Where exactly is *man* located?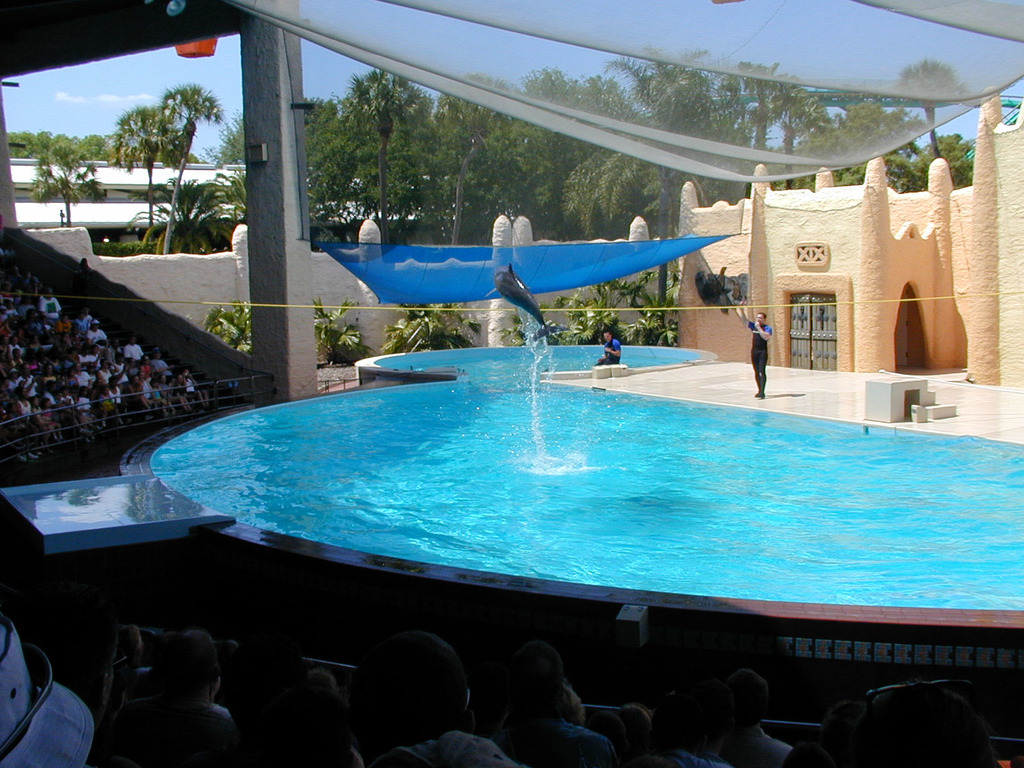
Its bounding box is 736:308:776:399.
